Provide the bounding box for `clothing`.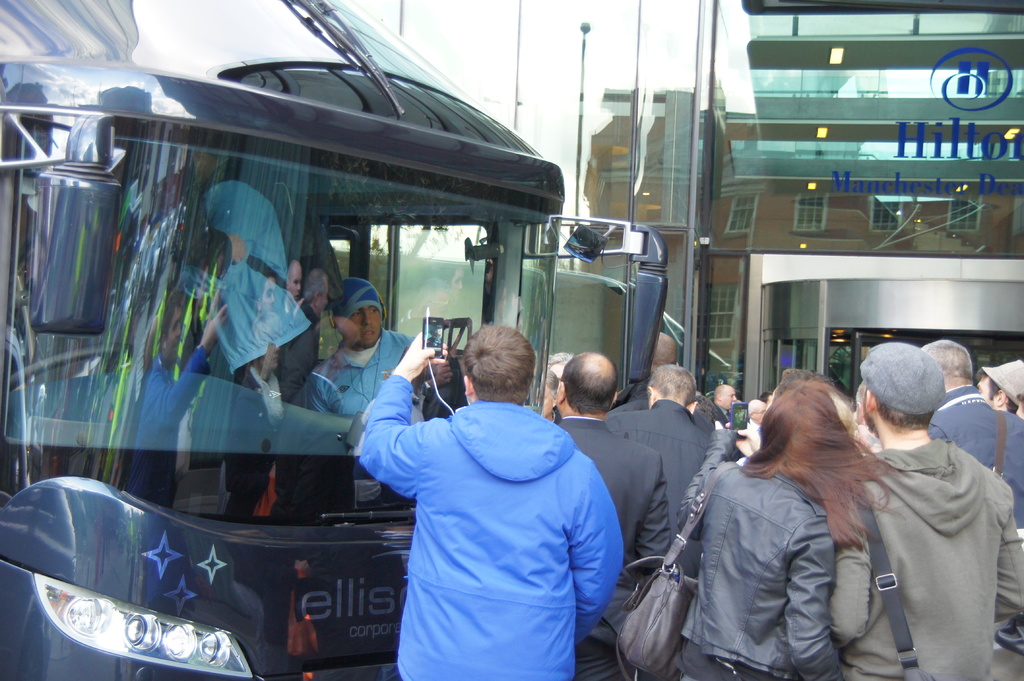
916:380:1021:493.
